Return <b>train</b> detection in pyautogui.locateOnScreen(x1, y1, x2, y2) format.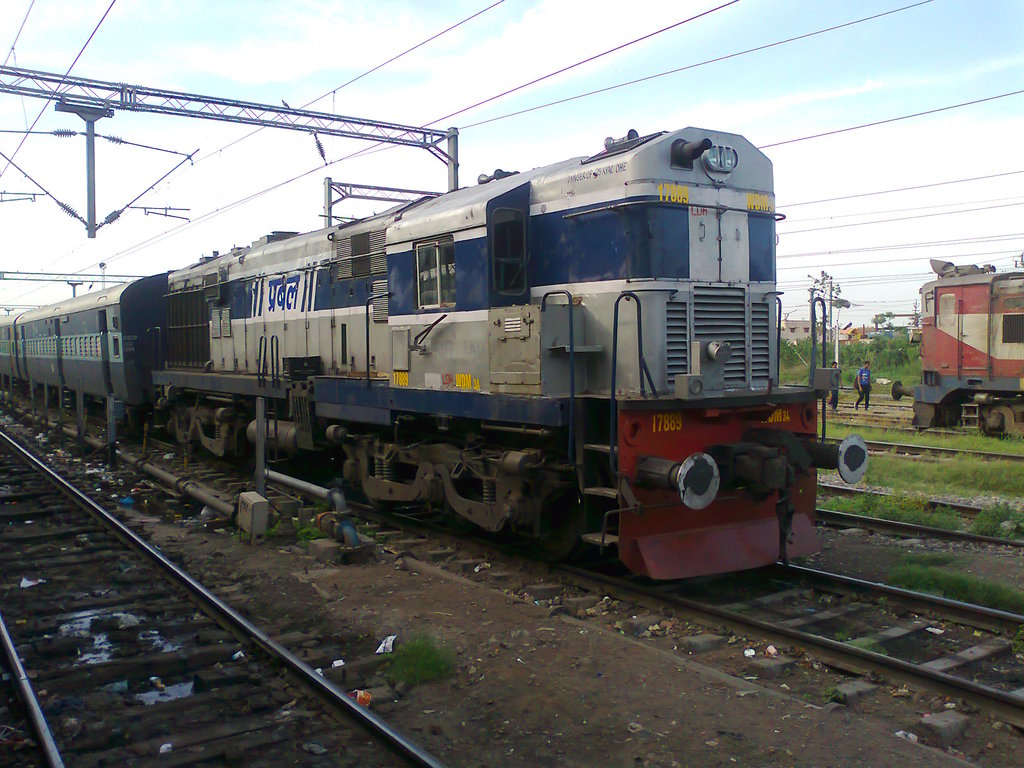
pyautogui.locateOnScreen(895, 254, 1023, 437).
